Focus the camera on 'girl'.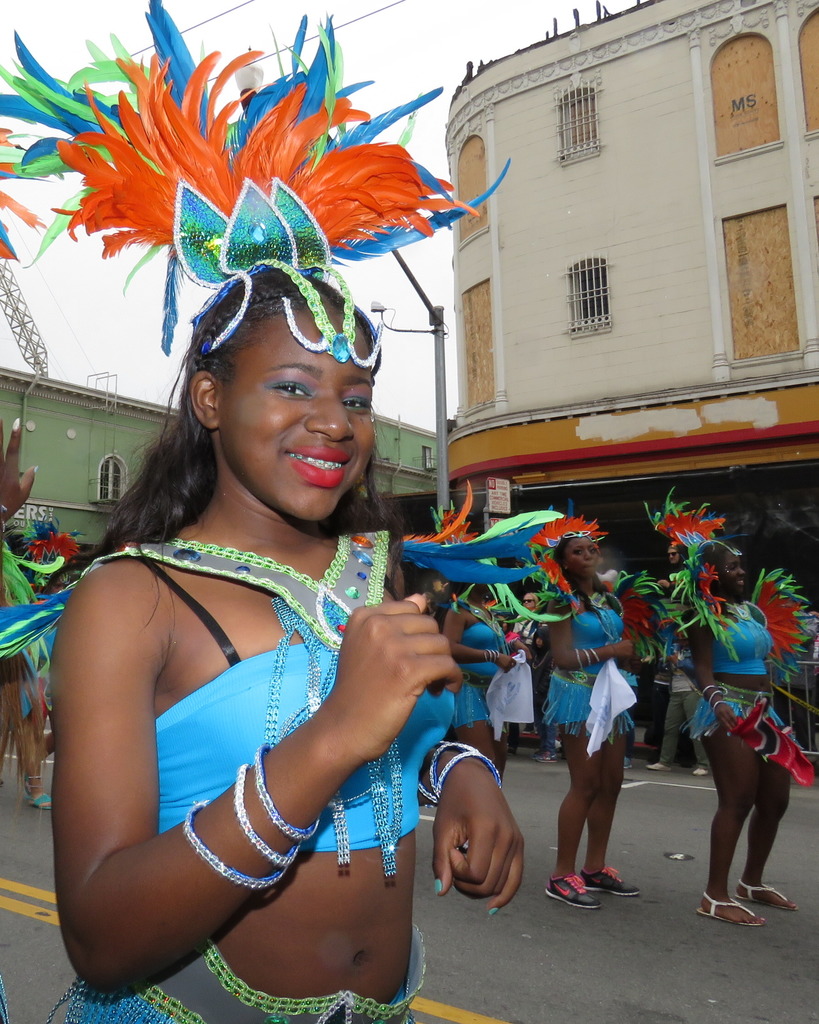
Focus region: locate(545, 516, 669, 922).
